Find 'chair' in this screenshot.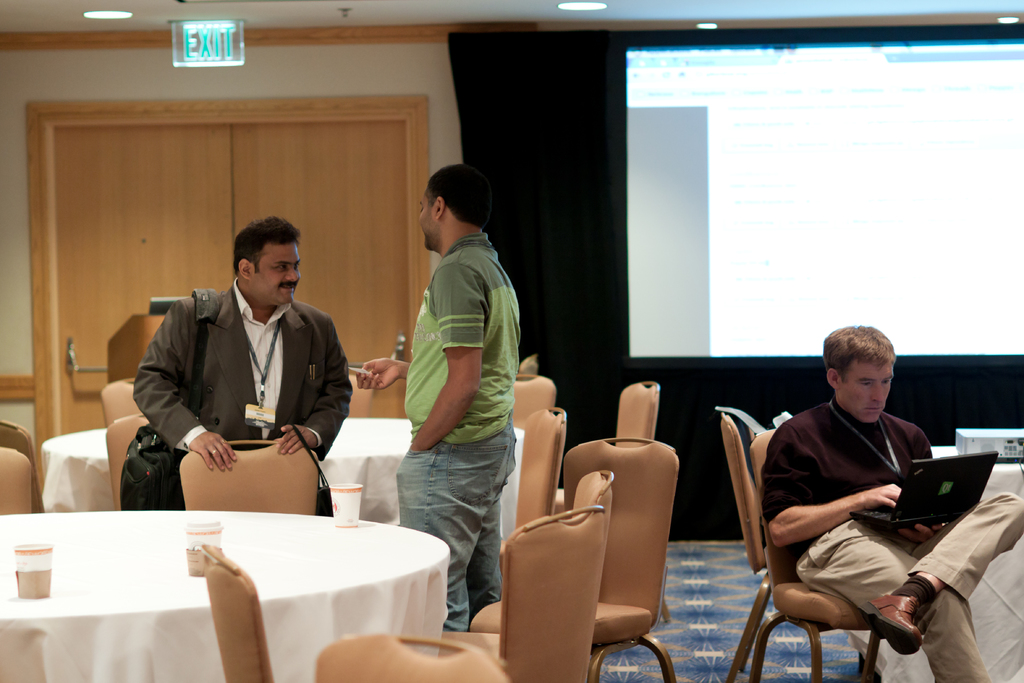
The bounding box for 'chair' is <bbox>714, 409, 771, 608</bbox>.
